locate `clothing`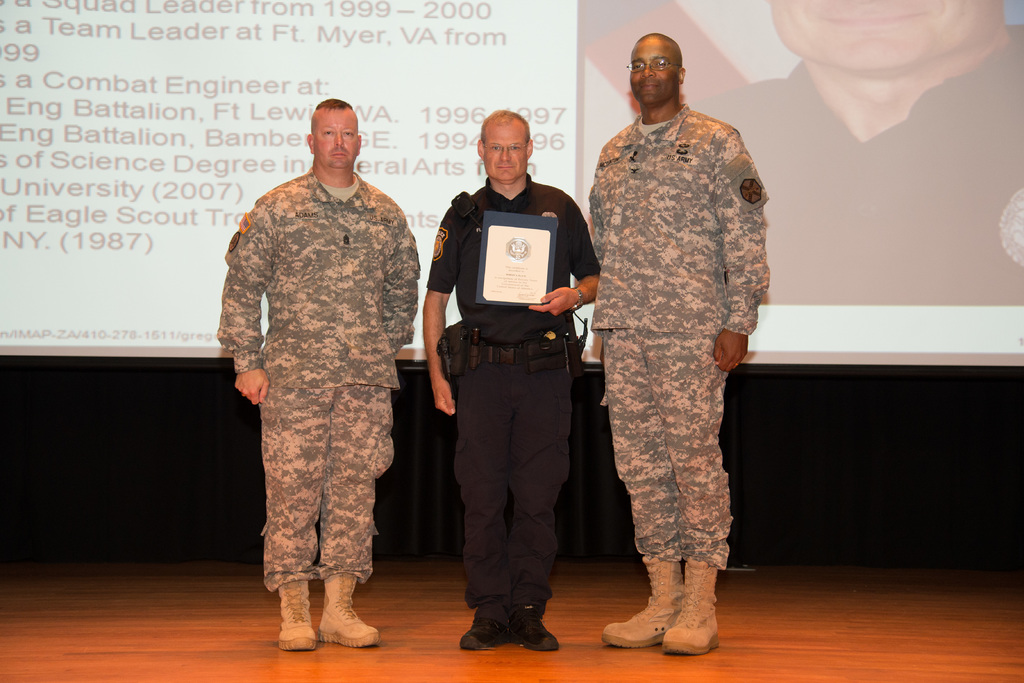
region(215, 165, 419, 596)
